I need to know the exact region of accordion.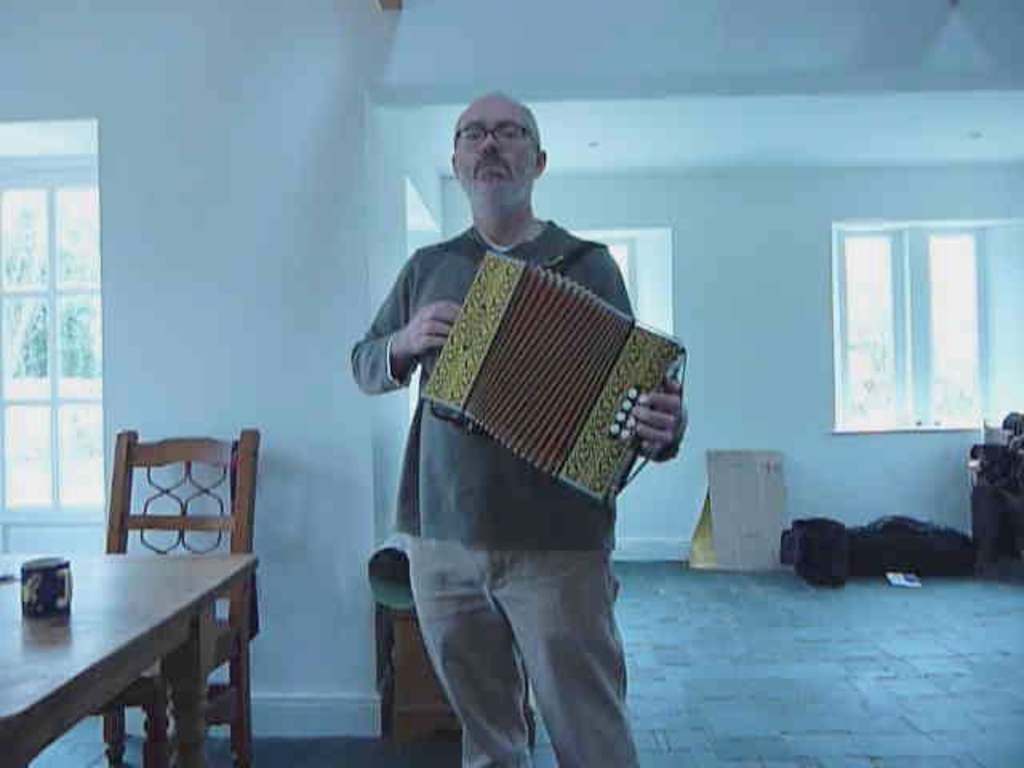
Region: bbox(387, 235, 669, 510).
